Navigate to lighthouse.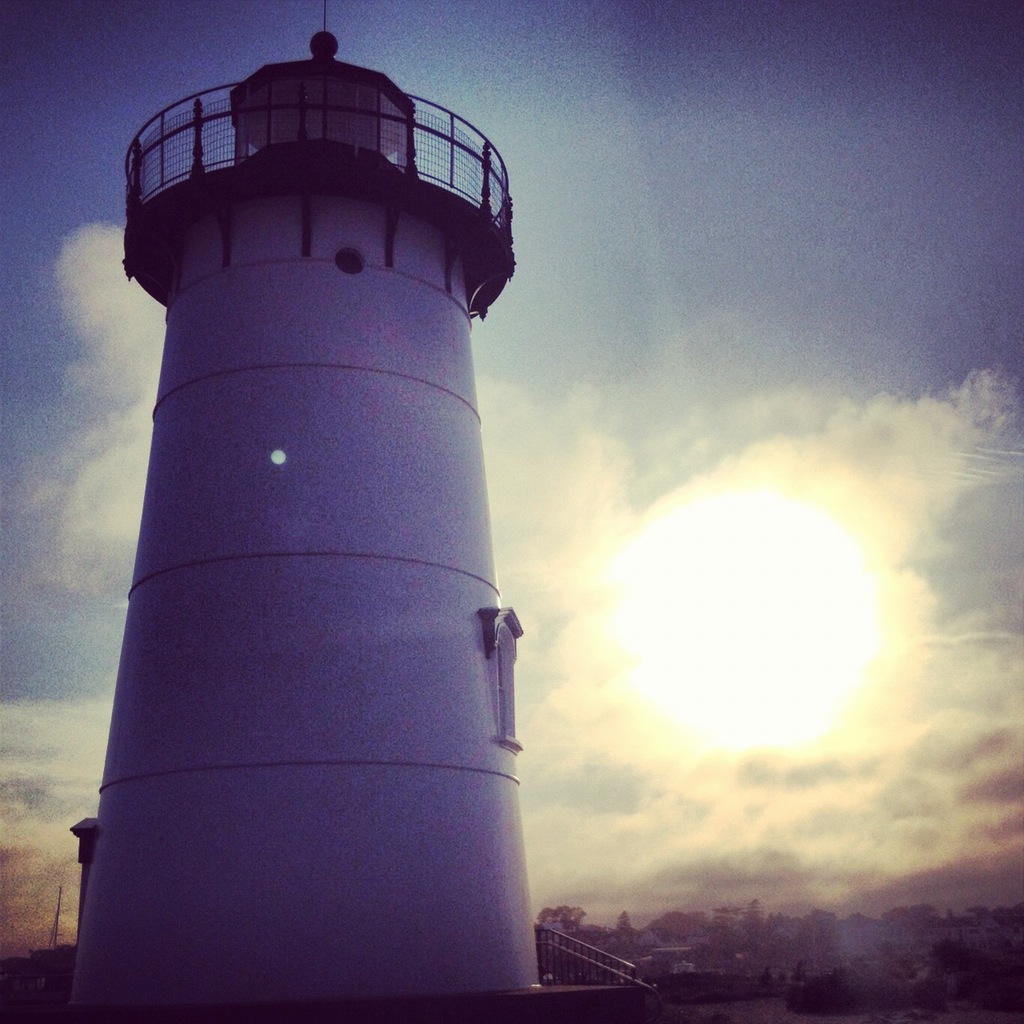
Navigation target: region(21, 40, 571, 1023).
